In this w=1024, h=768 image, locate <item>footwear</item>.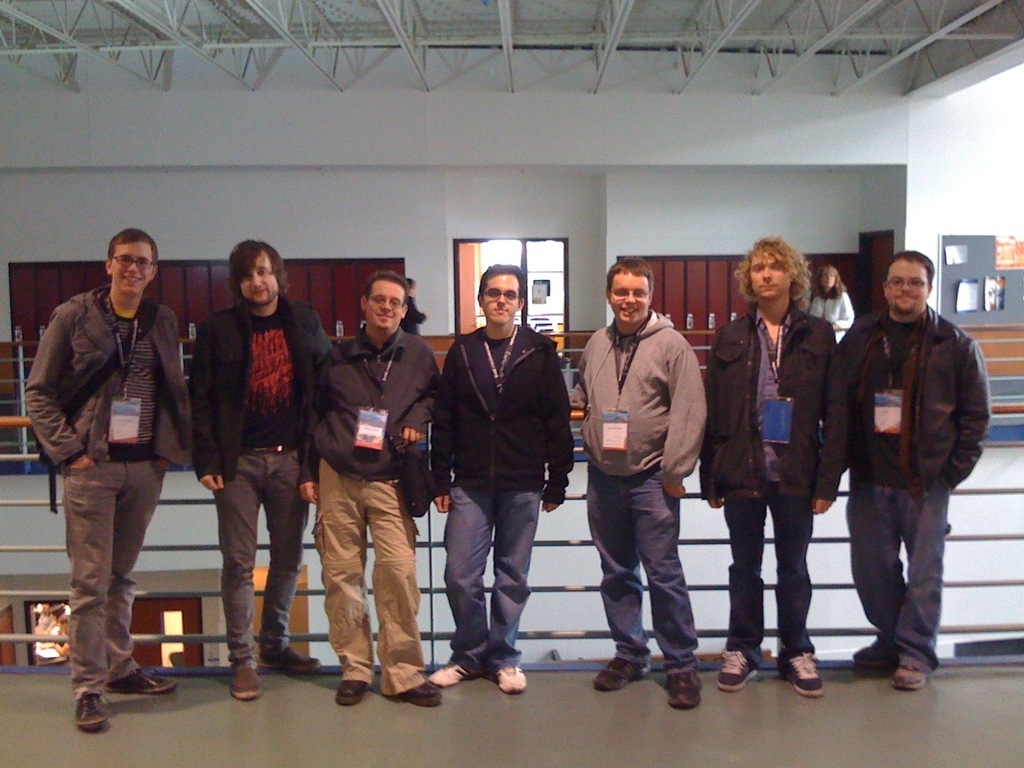
Bounding box: crop(266, 642, 321, 675).
